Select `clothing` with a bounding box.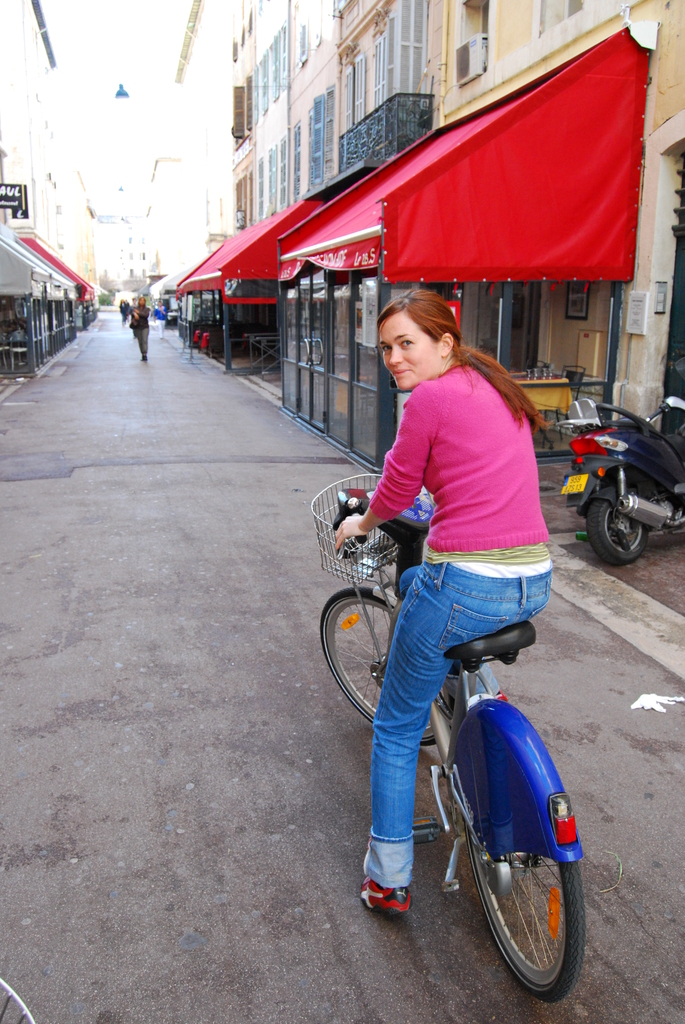
select_region(130, 303, 150, 356).
